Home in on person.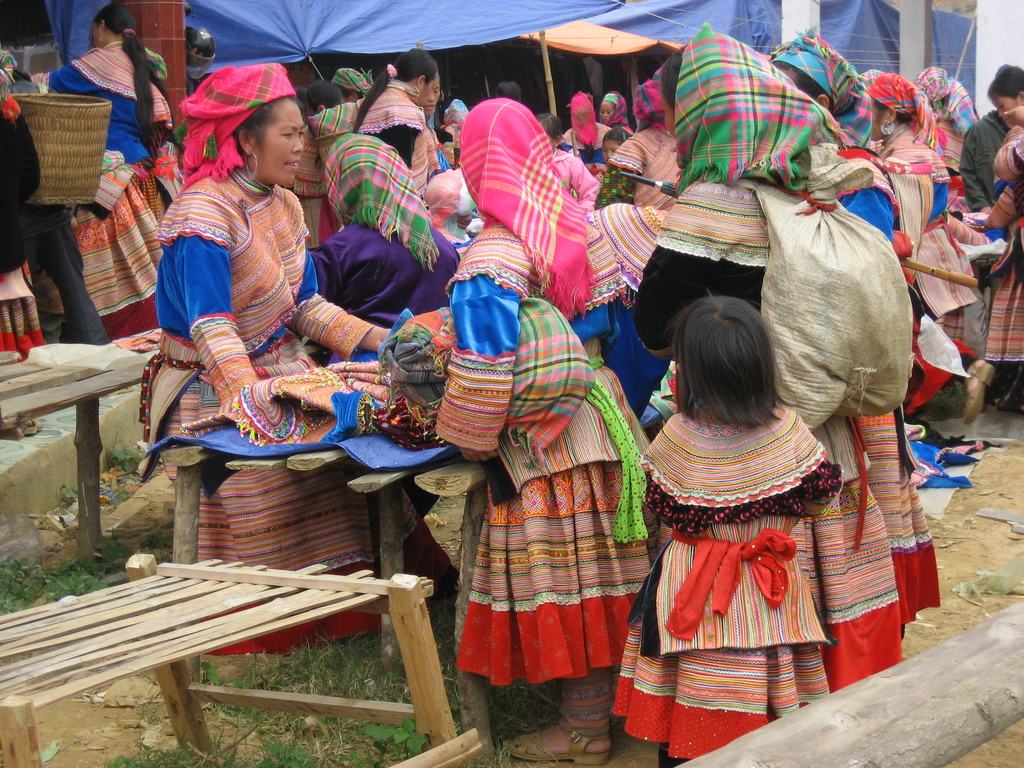
Homed in at box=[155, 58, 401, 655].
